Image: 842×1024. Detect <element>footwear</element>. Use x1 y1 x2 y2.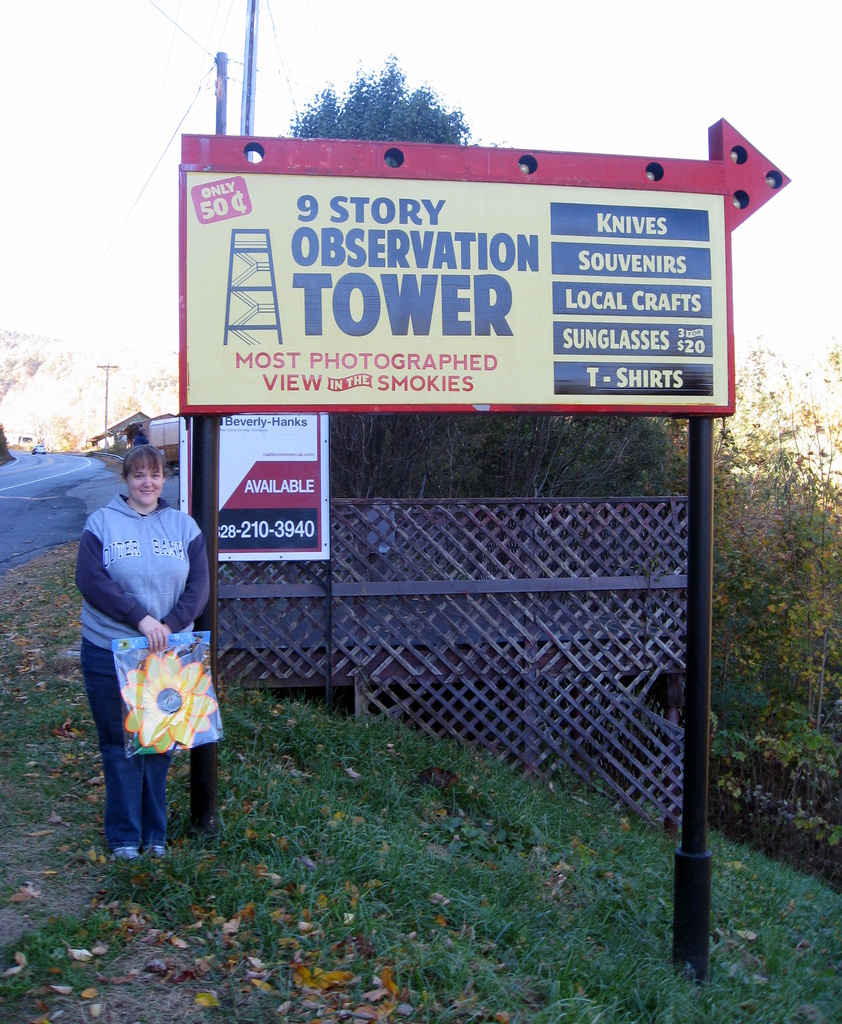
151 847 172 860.
